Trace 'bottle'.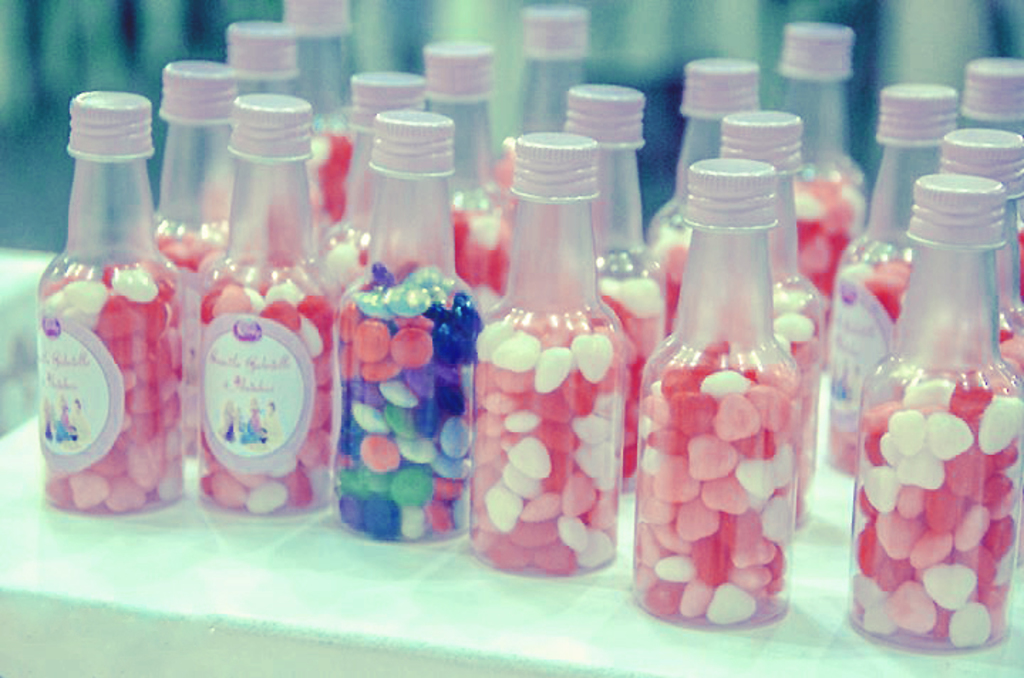
Traced to box(141, 63, 256, 466).
